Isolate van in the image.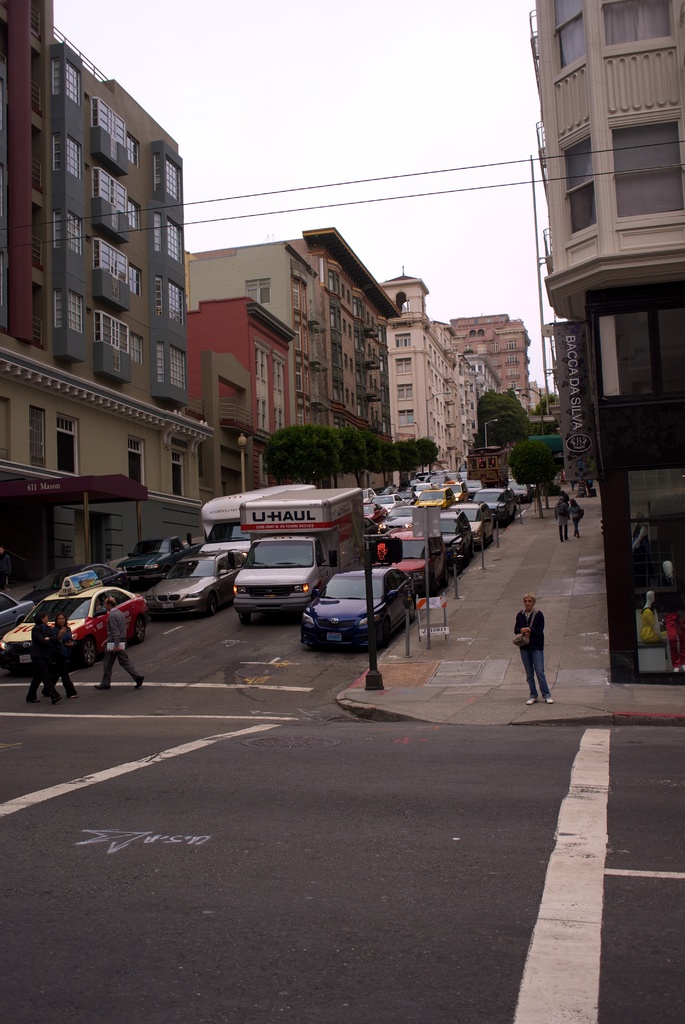
Isolated region: x1=231 y1=488 x2=366 y2=624.
